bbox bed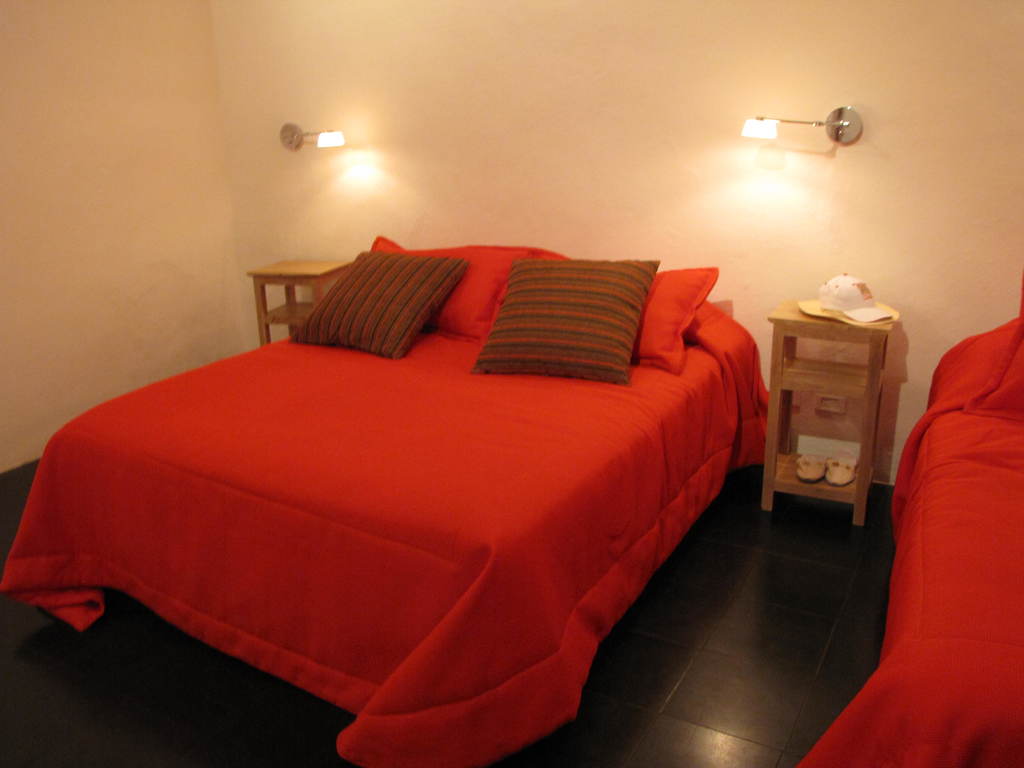
{"left": 794, "top": 289, "right": 1023, "bottom": 767}
